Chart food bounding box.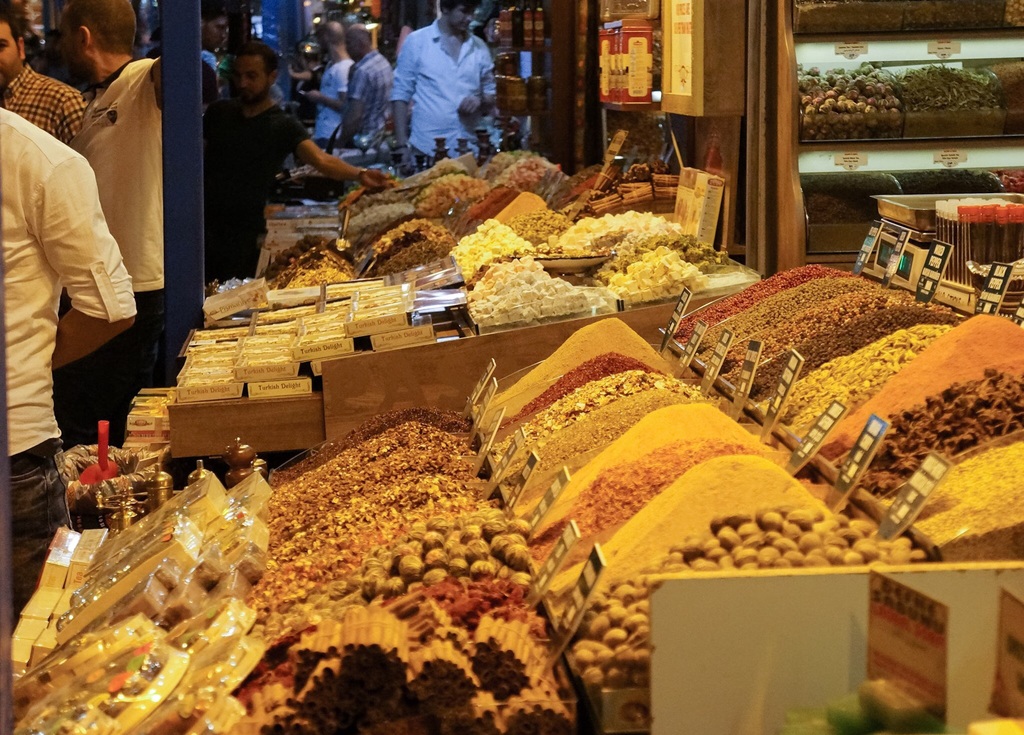
Charted: {"left": 890, "top": 164, "right": 1003, "bottom": 196}.
